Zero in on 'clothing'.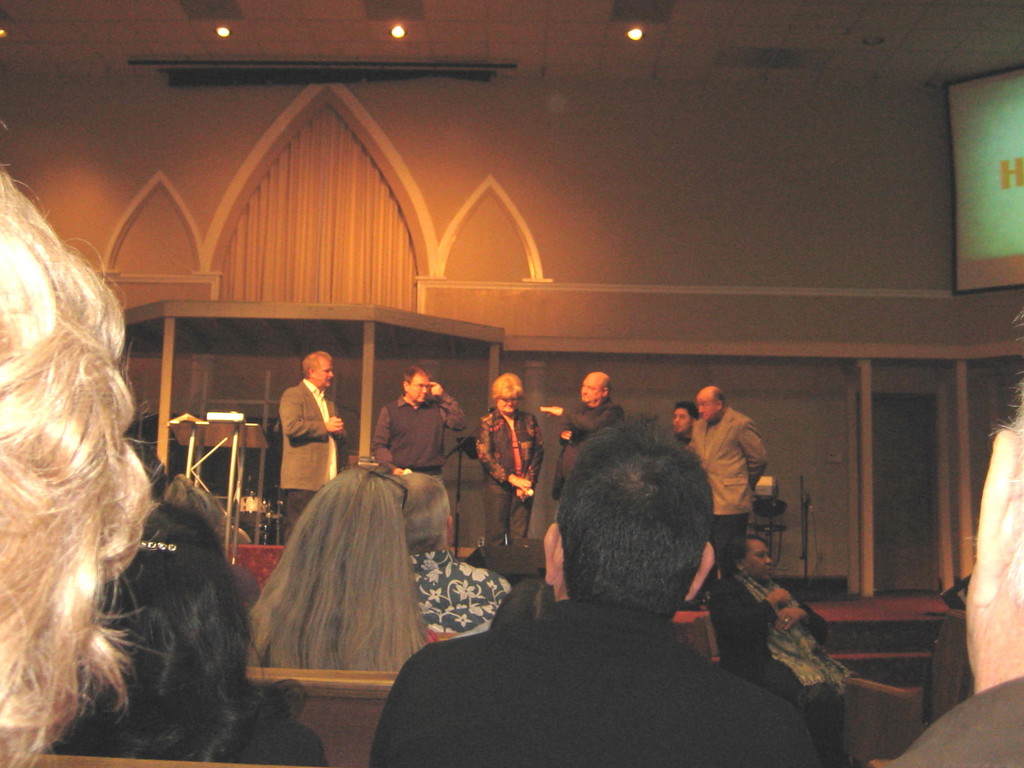
Zeroed in: <box>476,404,542,547</box>.
